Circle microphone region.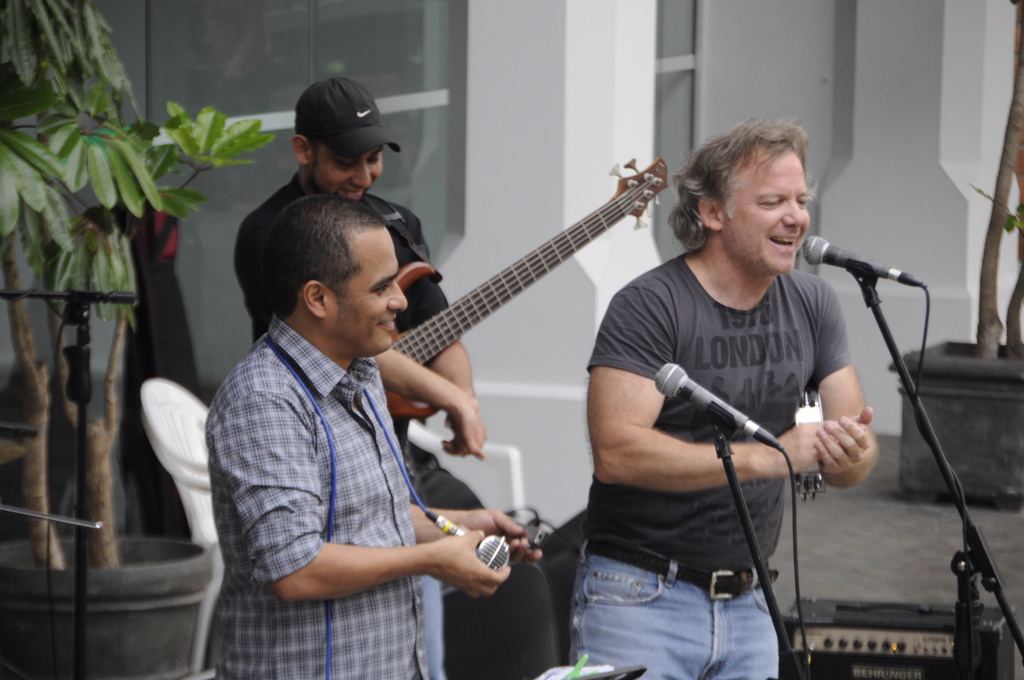
Region: [x1=649, y1=355, x2=789, y2=457].
